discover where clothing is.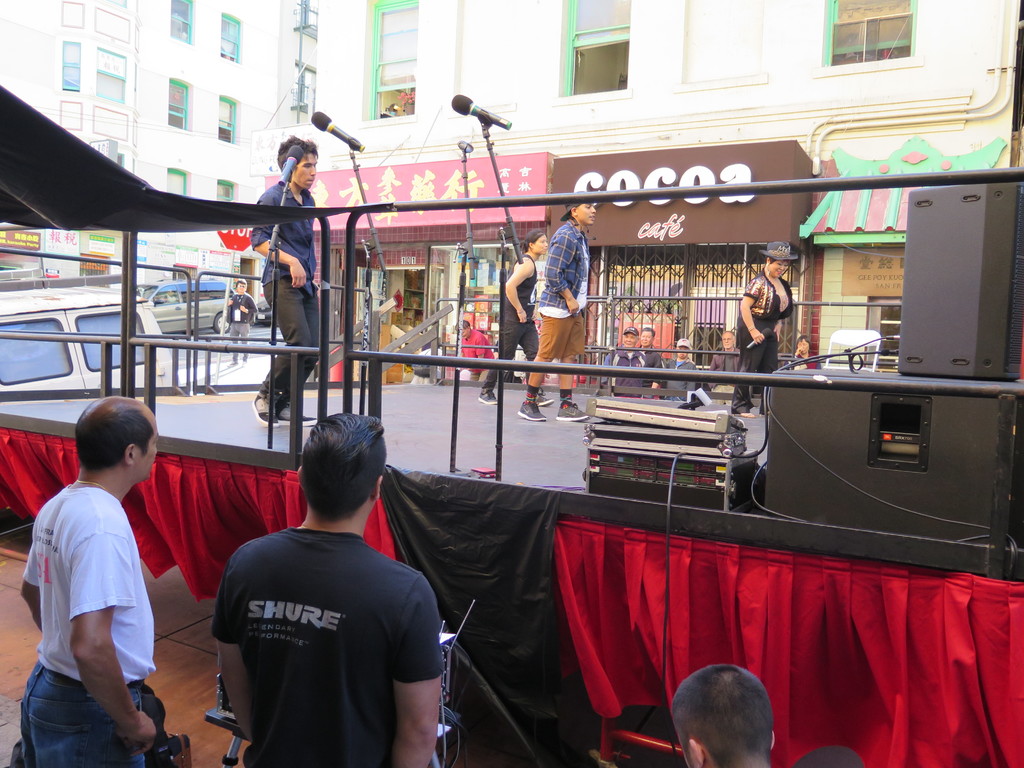
Discovered at (729, 271, 794, 406).
